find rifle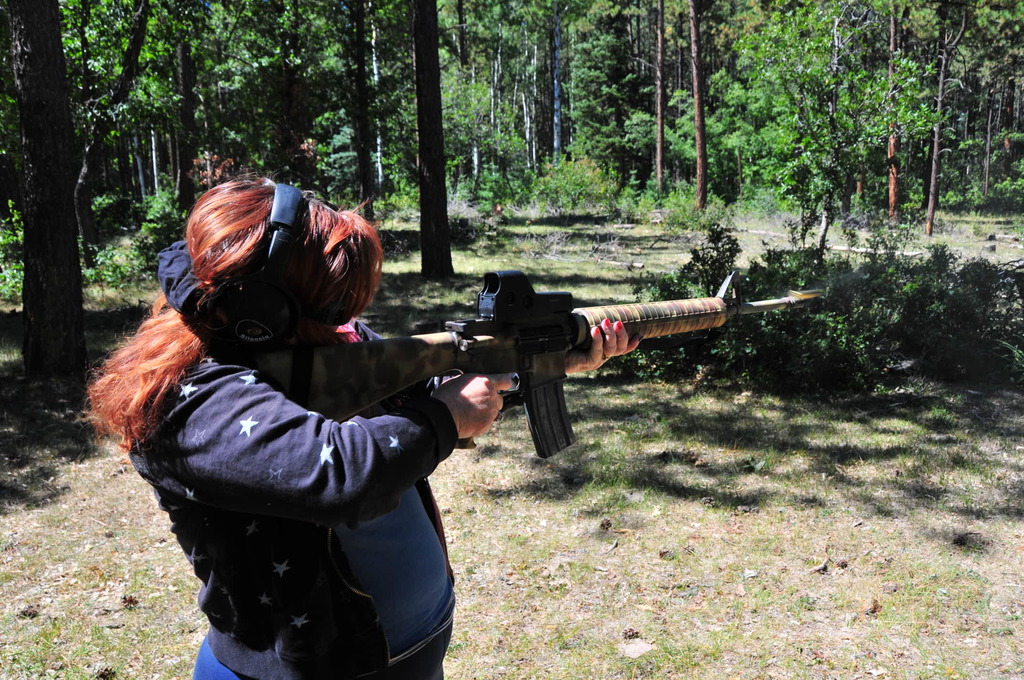
bbox=[246, 271, 788, 456]
